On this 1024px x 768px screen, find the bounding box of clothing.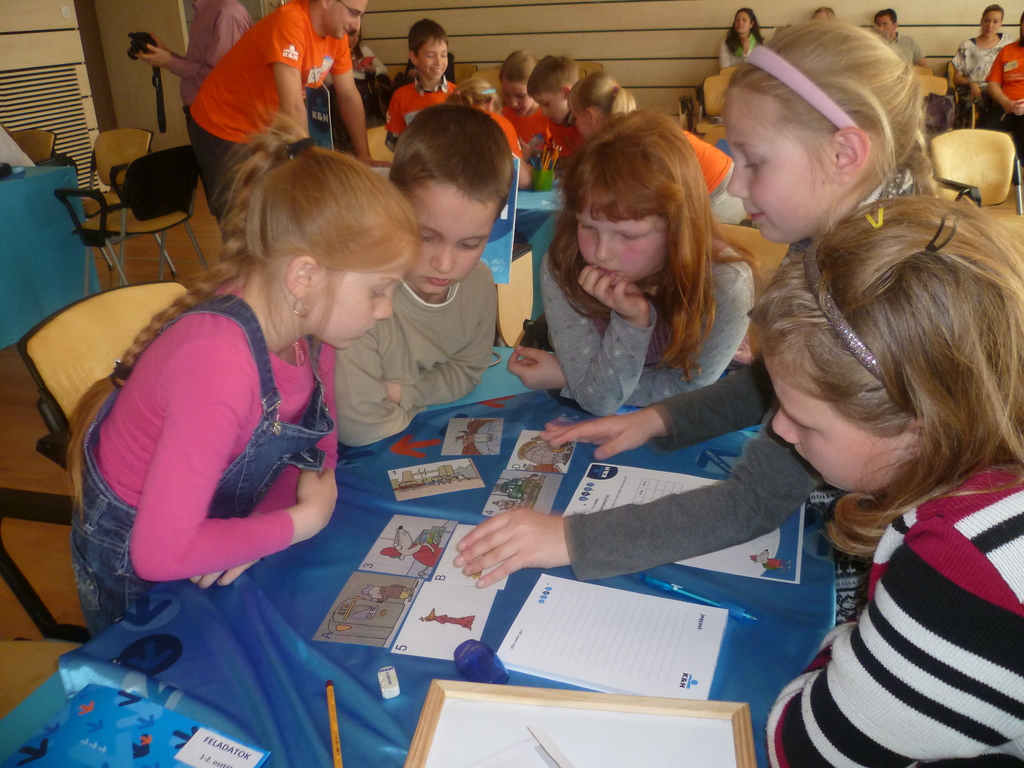
Bounding box: [334, 261, 494, 451].
